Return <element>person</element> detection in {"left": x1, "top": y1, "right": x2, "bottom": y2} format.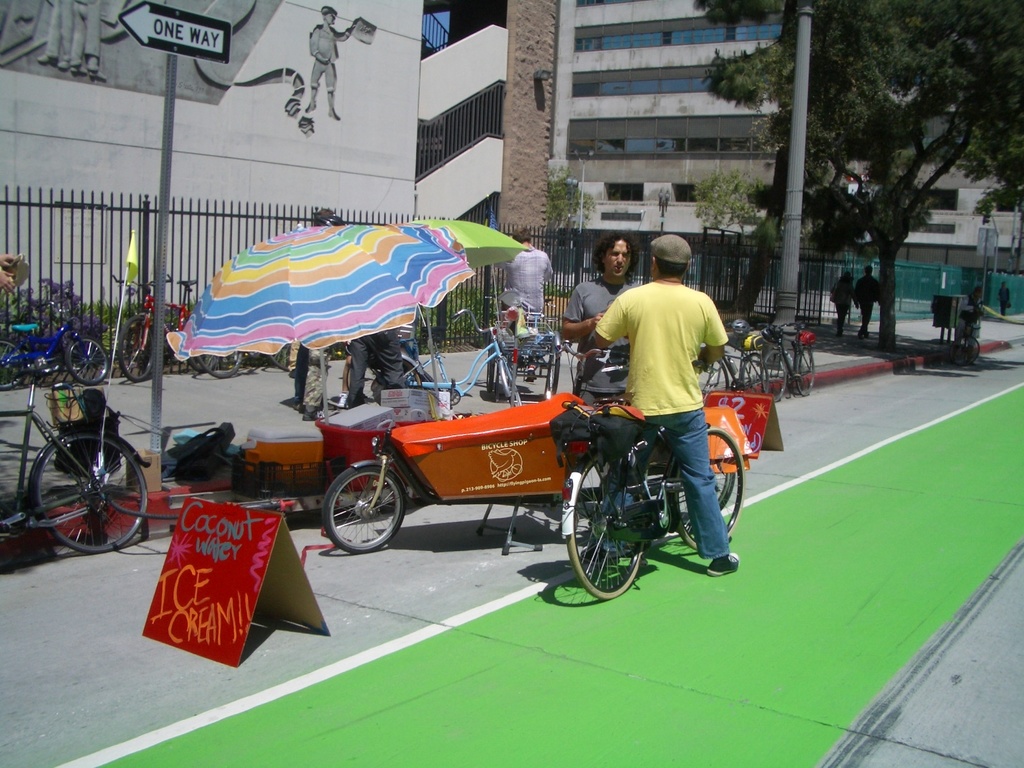
{"left": 493, "top": 224, "right": 554, "bottom": 379}.
